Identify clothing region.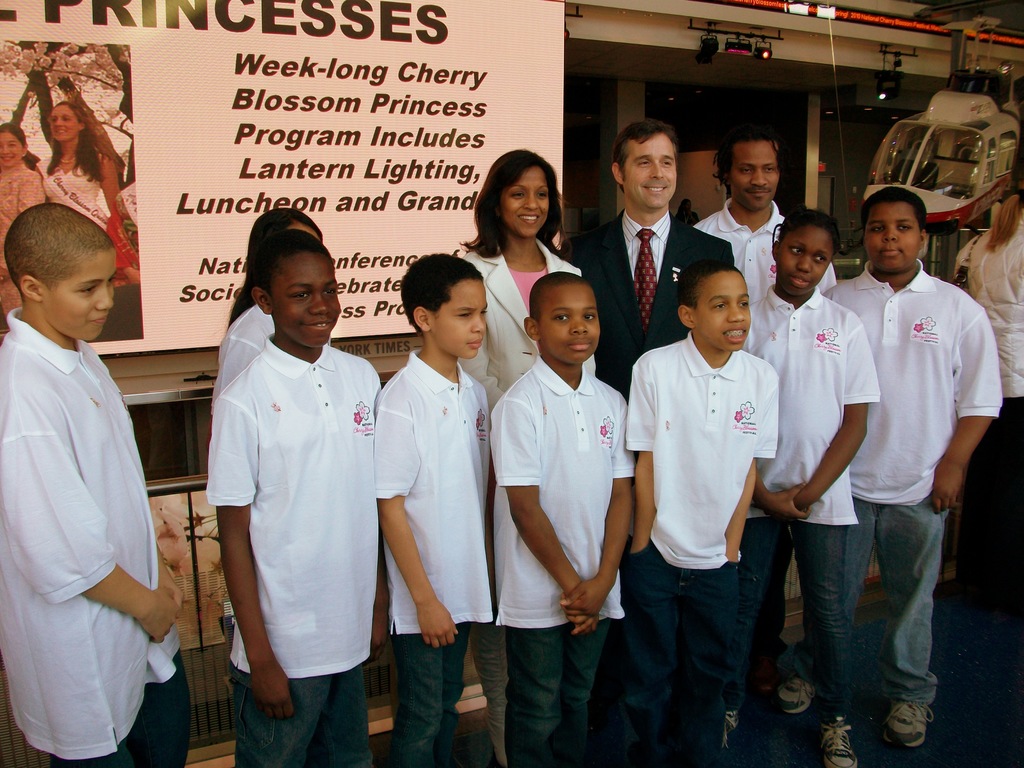
Region: (left=0, top=307, right=189, bottom=767).
